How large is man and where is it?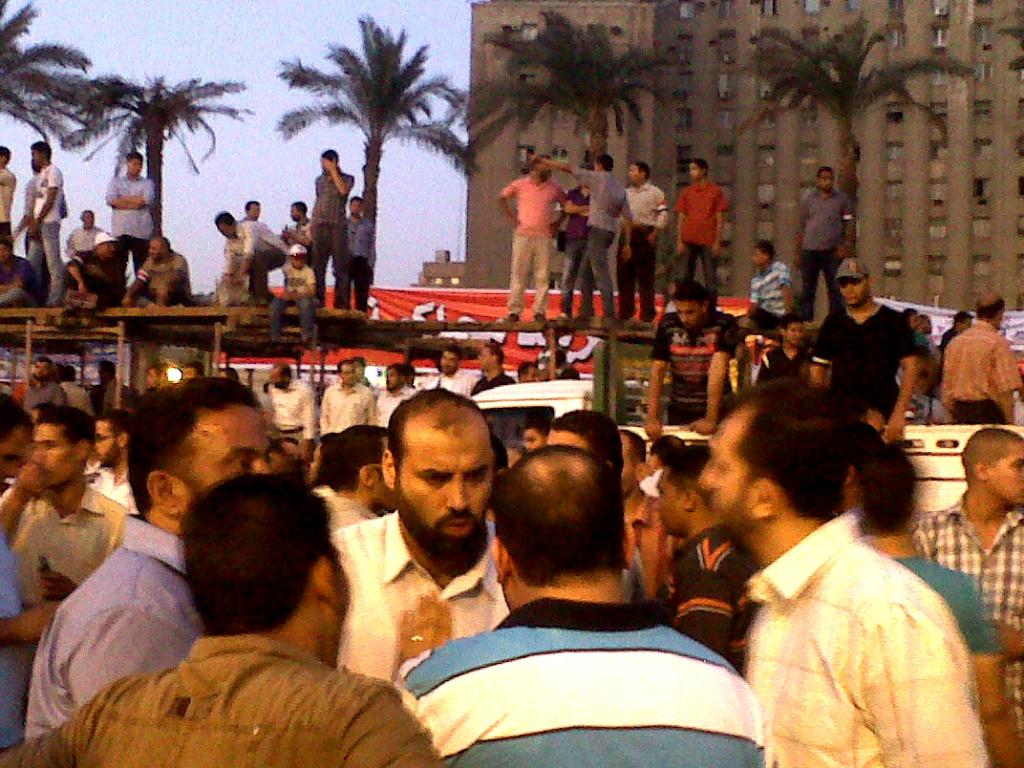
Bounding box: 936 310 971 379.
